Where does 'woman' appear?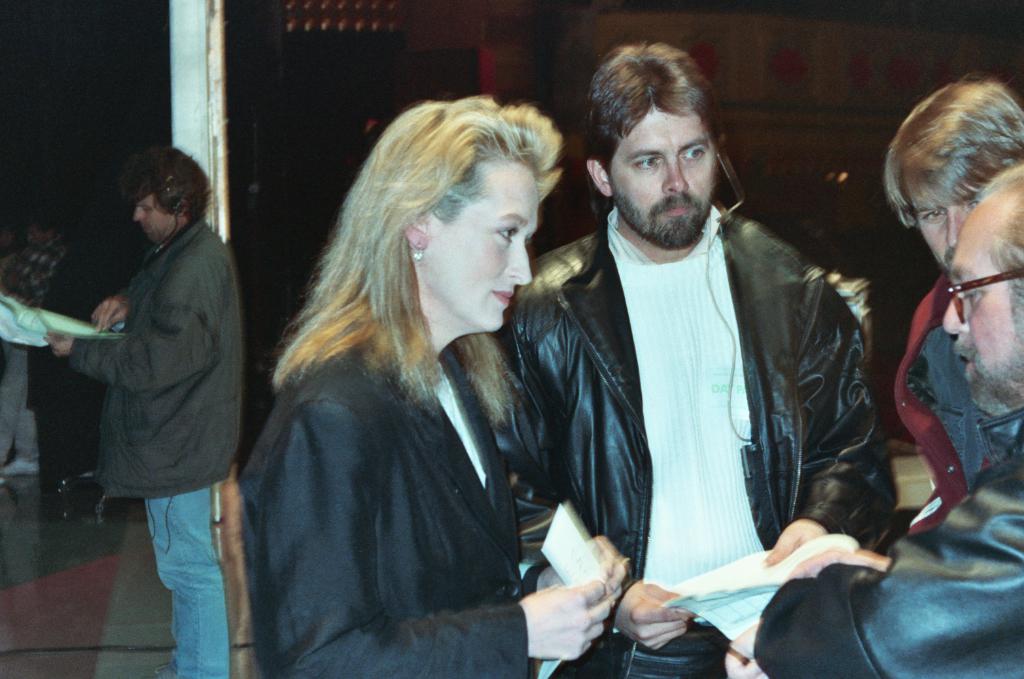
Appears at box=[238, 77, 610, 677].
